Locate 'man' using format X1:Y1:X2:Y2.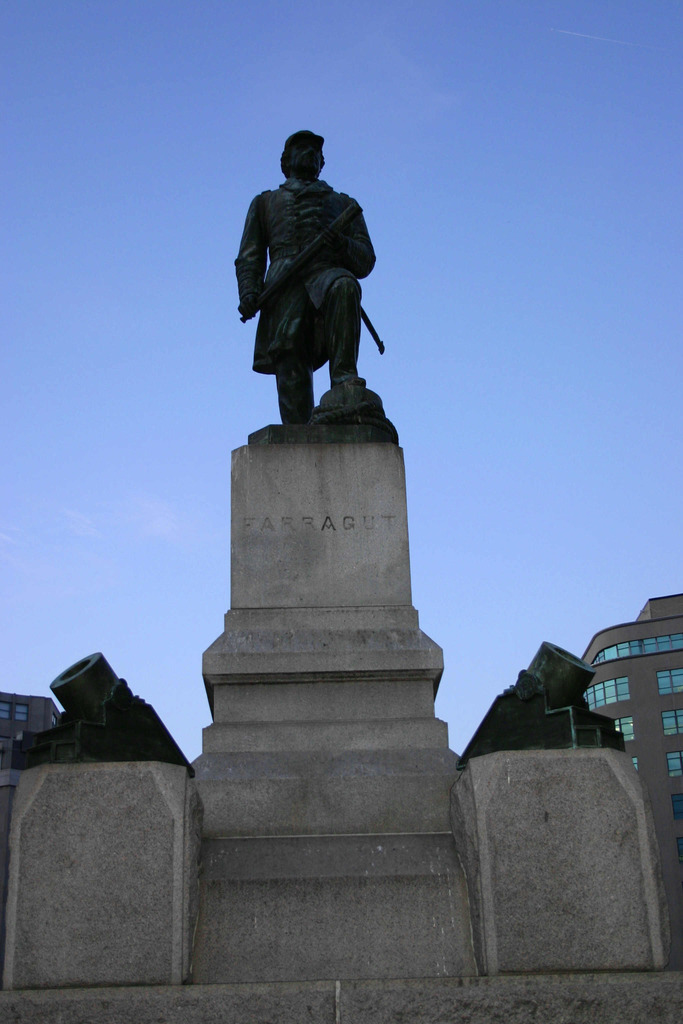
234:128:371:417.
